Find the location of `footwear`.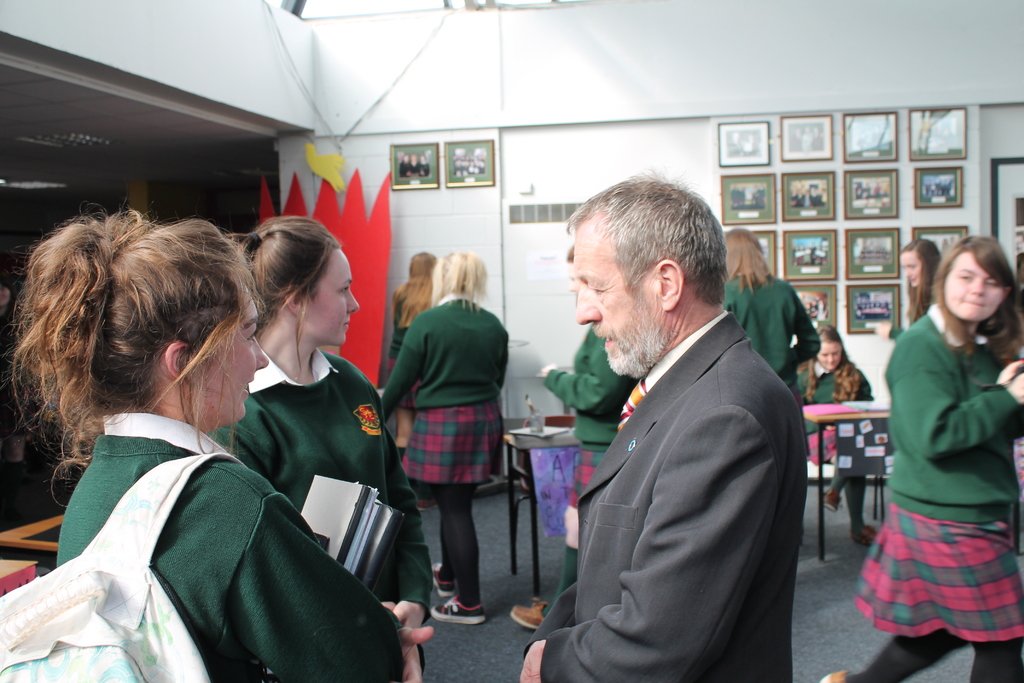
Location: bbox=(433, 595, 486, 624).
